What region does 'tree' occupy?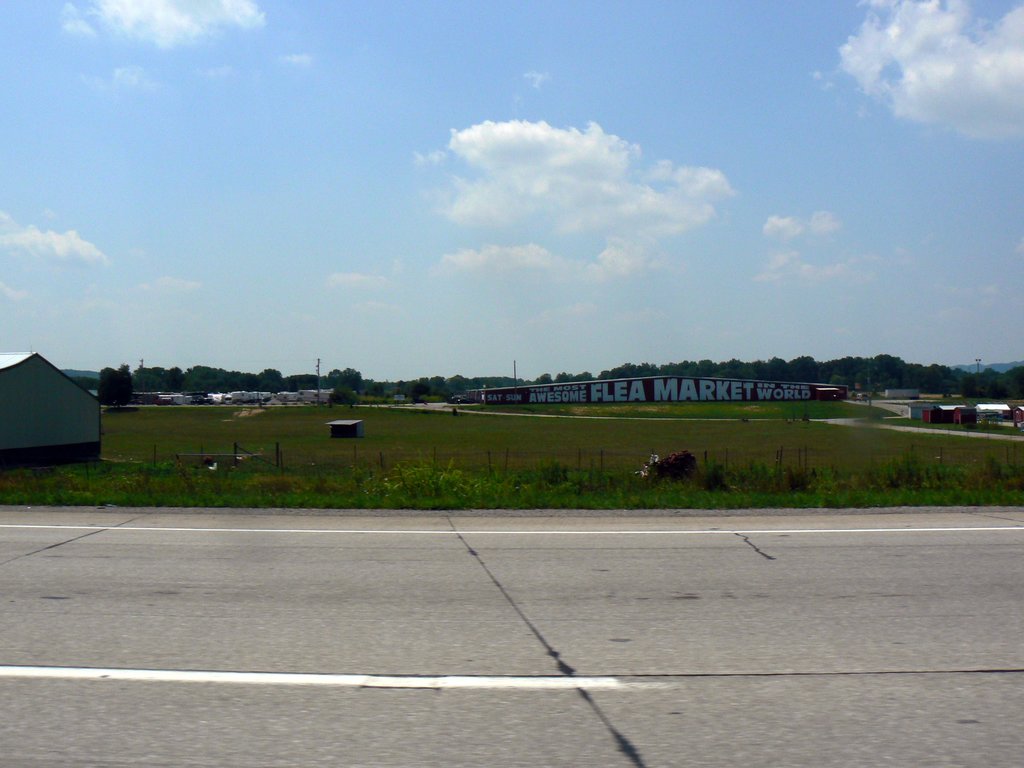
box=[100, 364, 133, 413].
